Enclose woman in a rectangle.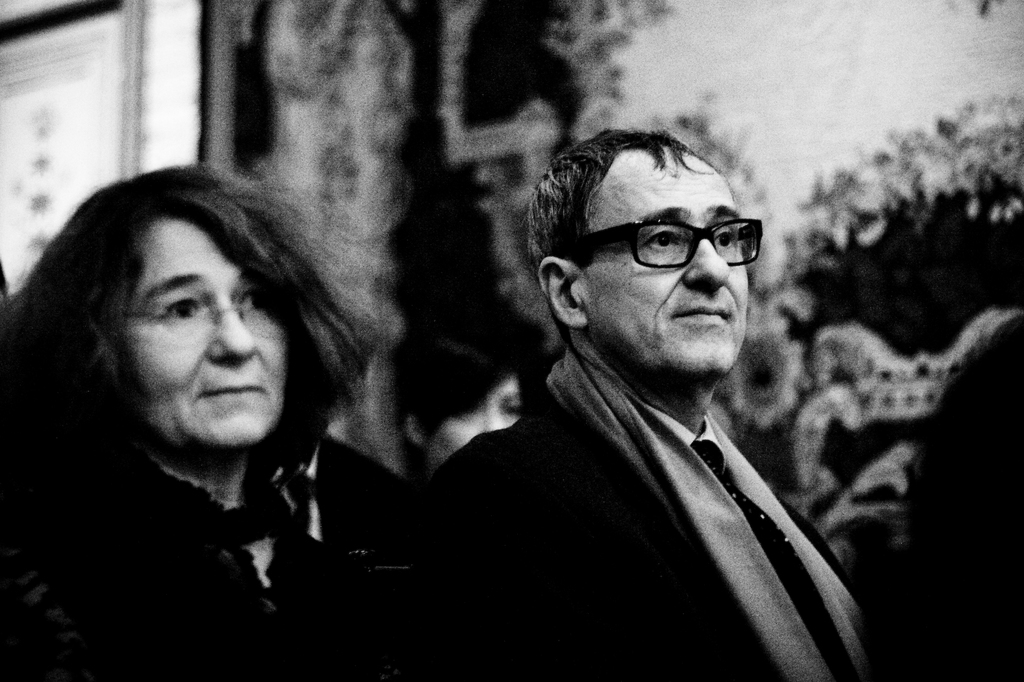
box=[0, 159, 448, 680].
